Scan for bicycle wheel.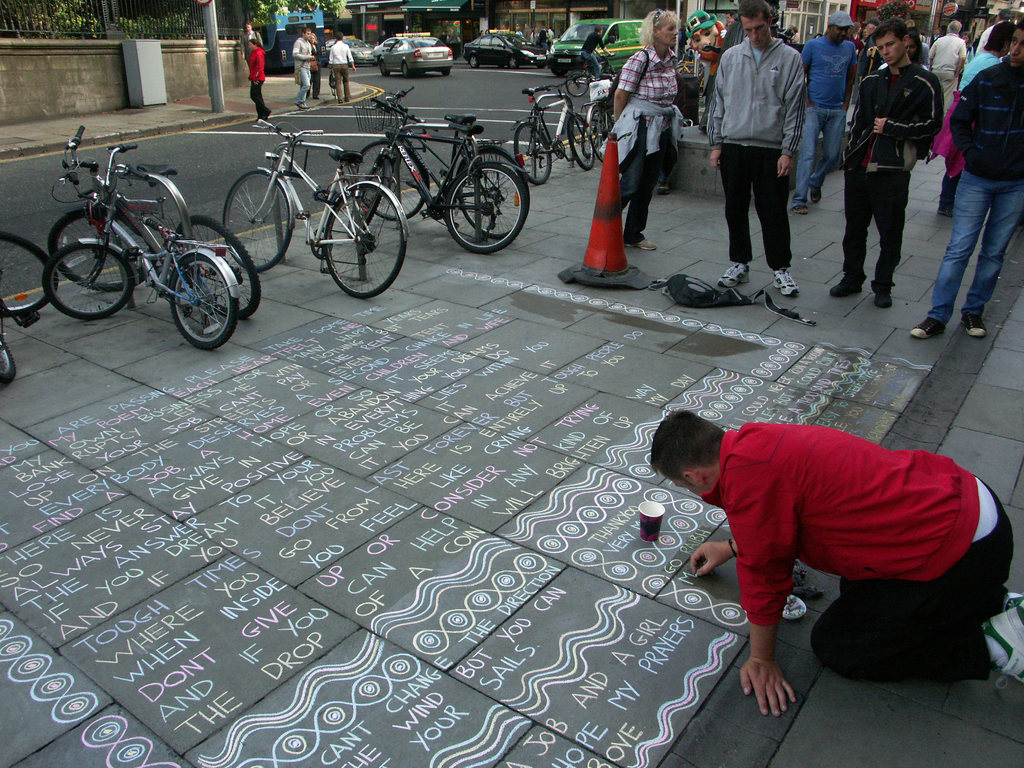
Scan result: box(568, 111, 597, 170).
